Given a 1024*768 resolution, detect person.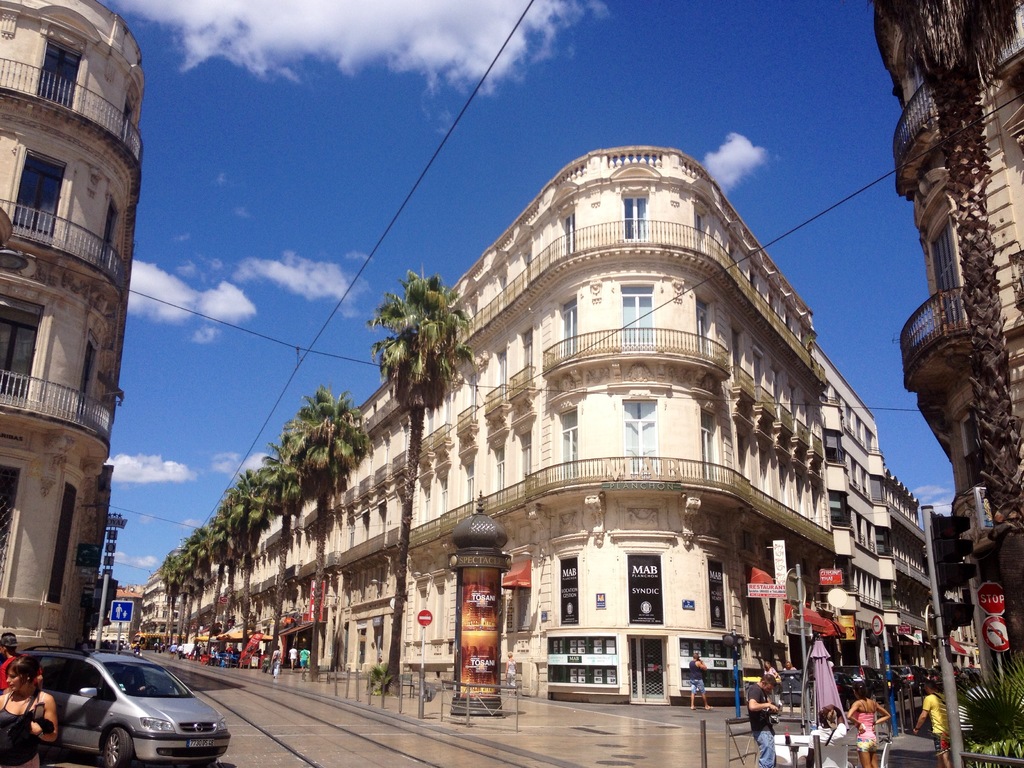
Rect(764, 659, 784, 716).
